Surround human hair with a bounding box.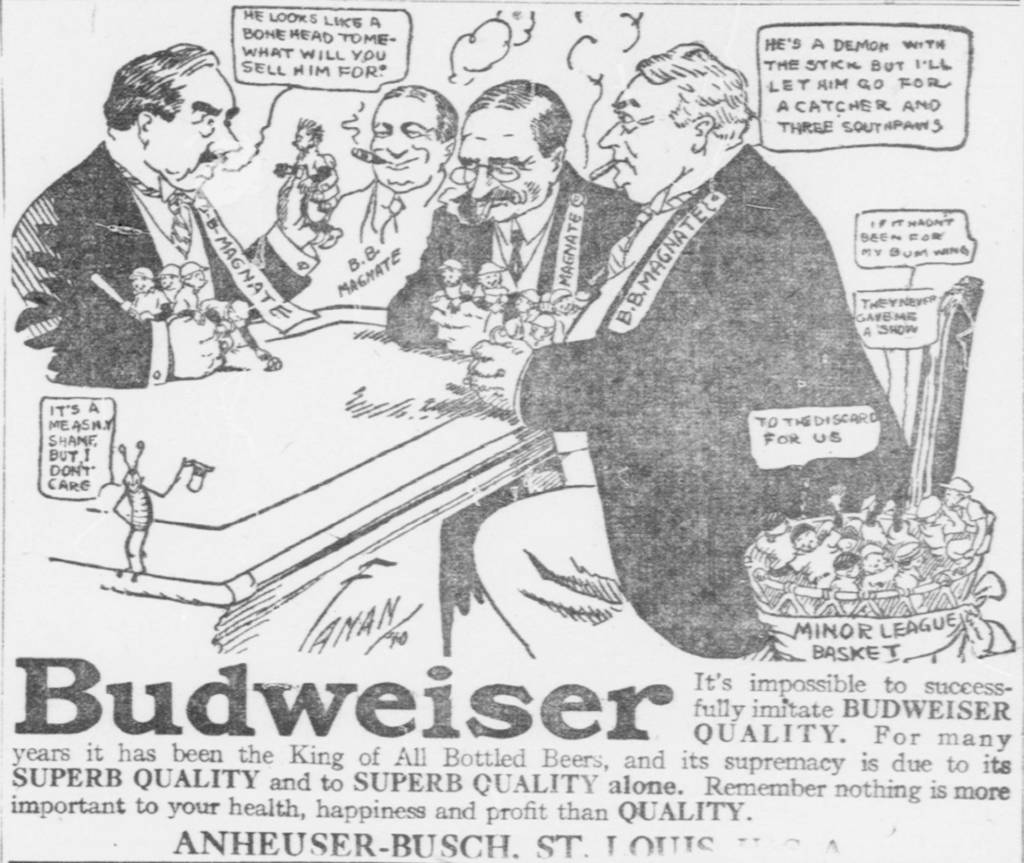
(383,88,454,144).
